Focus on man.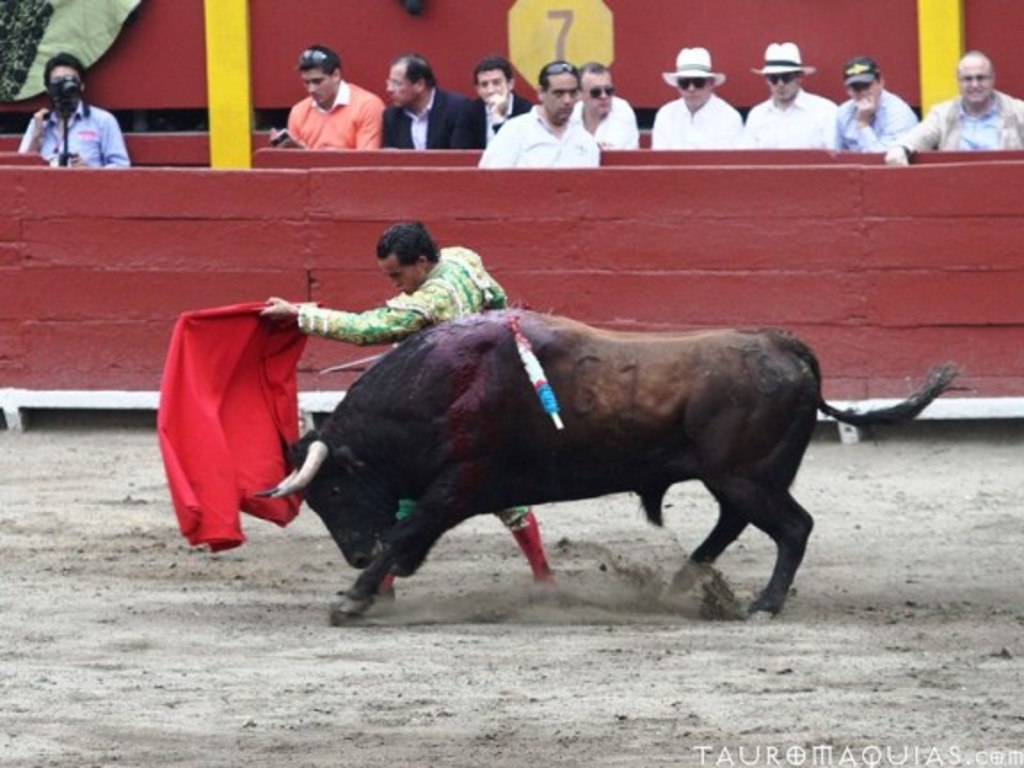
Focused at (x1=252, y1=219, x2=567, y2=587).
